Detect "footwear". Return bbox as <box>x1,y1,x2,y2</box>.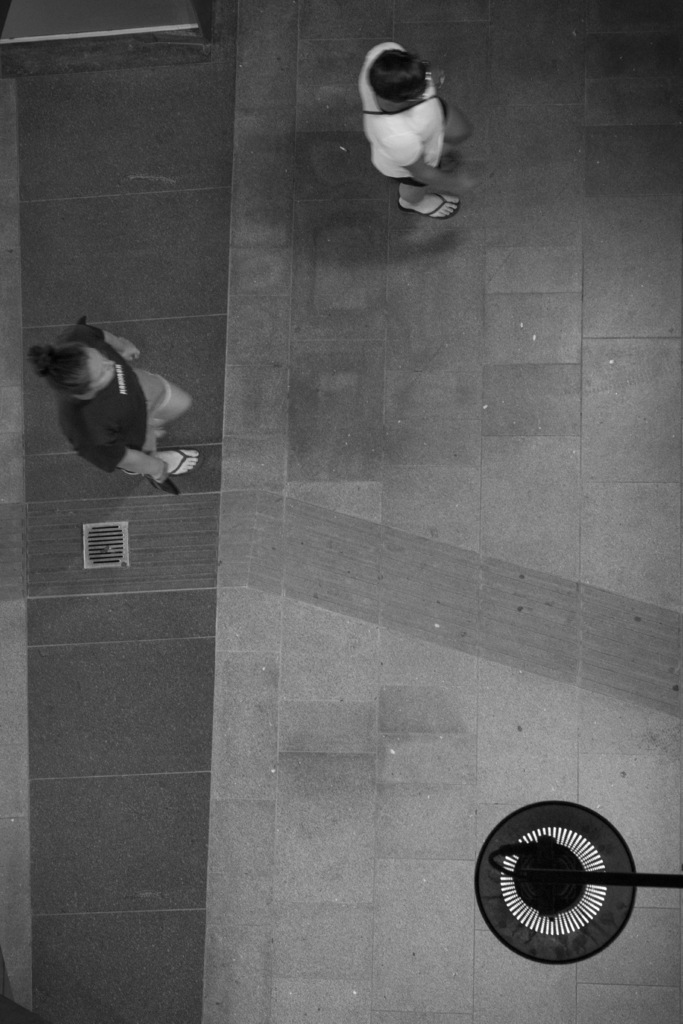
<box>396,190,459,221</box>.
